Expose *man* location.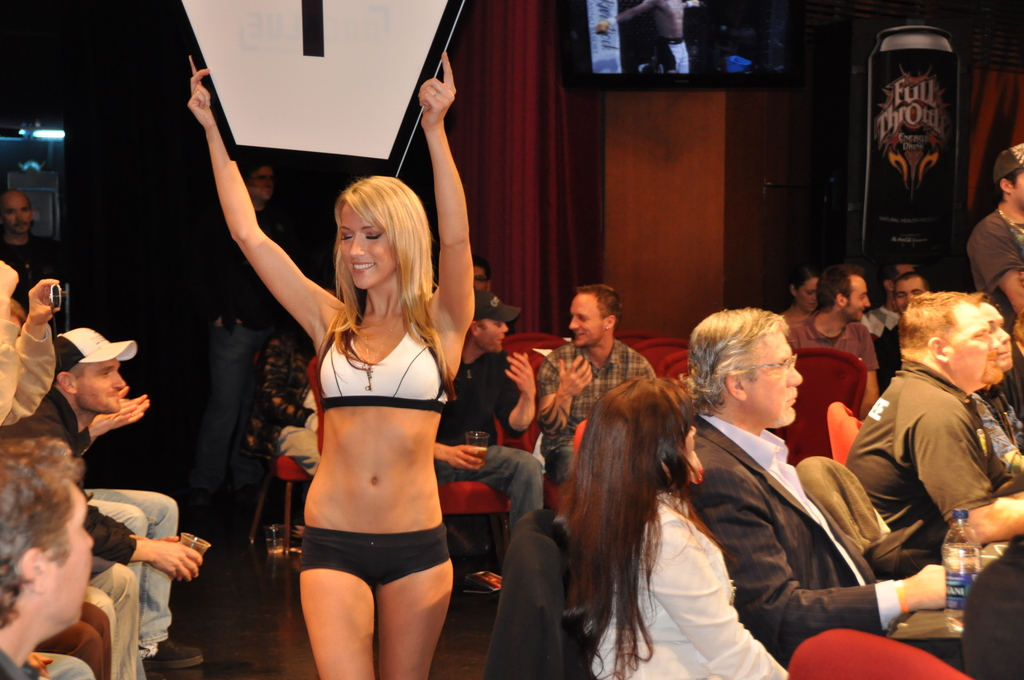
Exposed at region(0, 188, 81, 336).
